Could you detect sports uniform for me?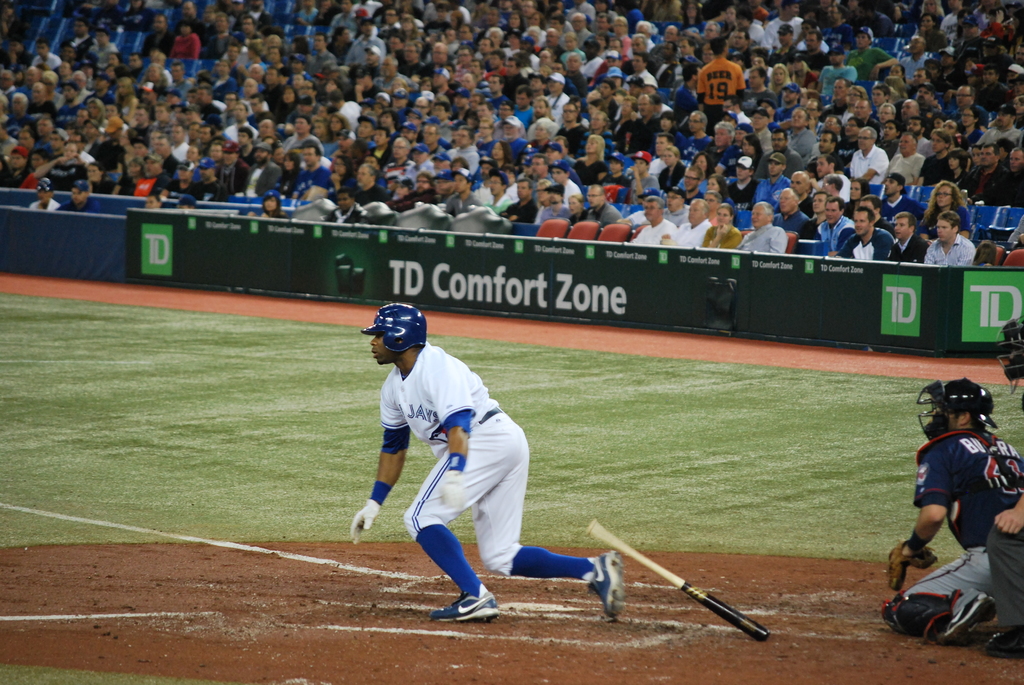
Detection result: <region>989, 507, 1021, 643</region>.
